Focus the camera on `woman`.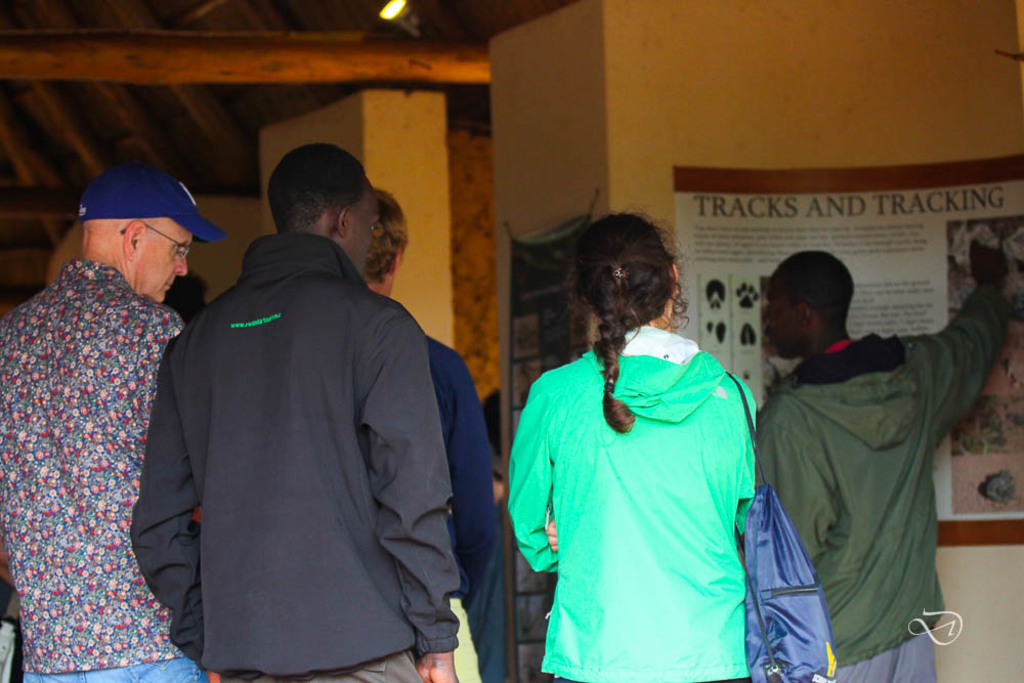
Focus region: [left=501, top=214, right=778, bottom=682].
